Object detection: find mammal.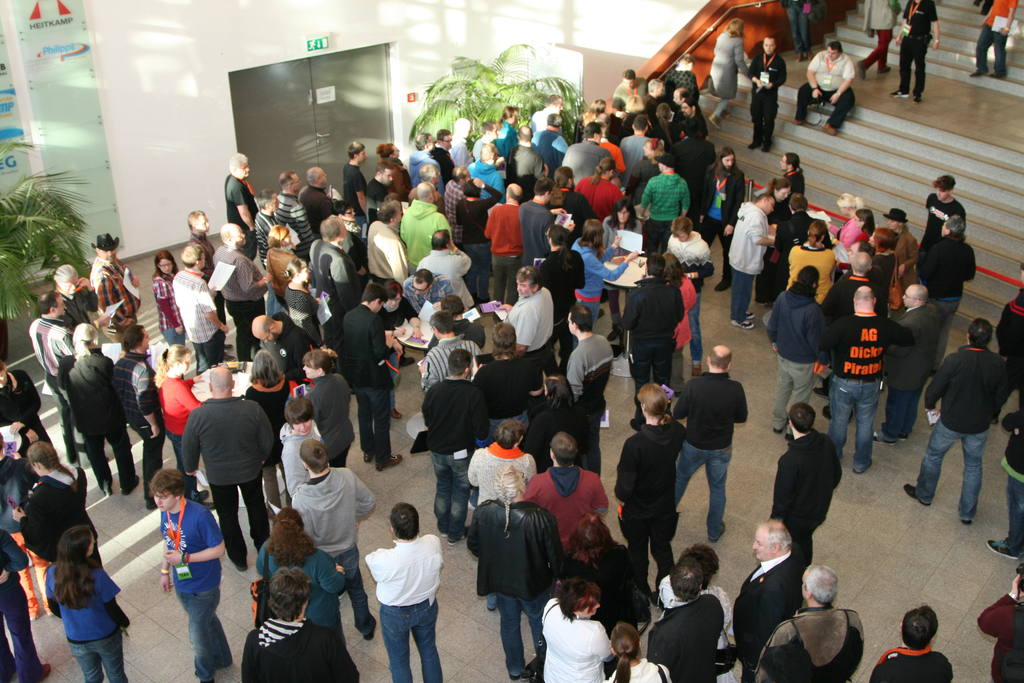
box(529, 91, 563, 132).
